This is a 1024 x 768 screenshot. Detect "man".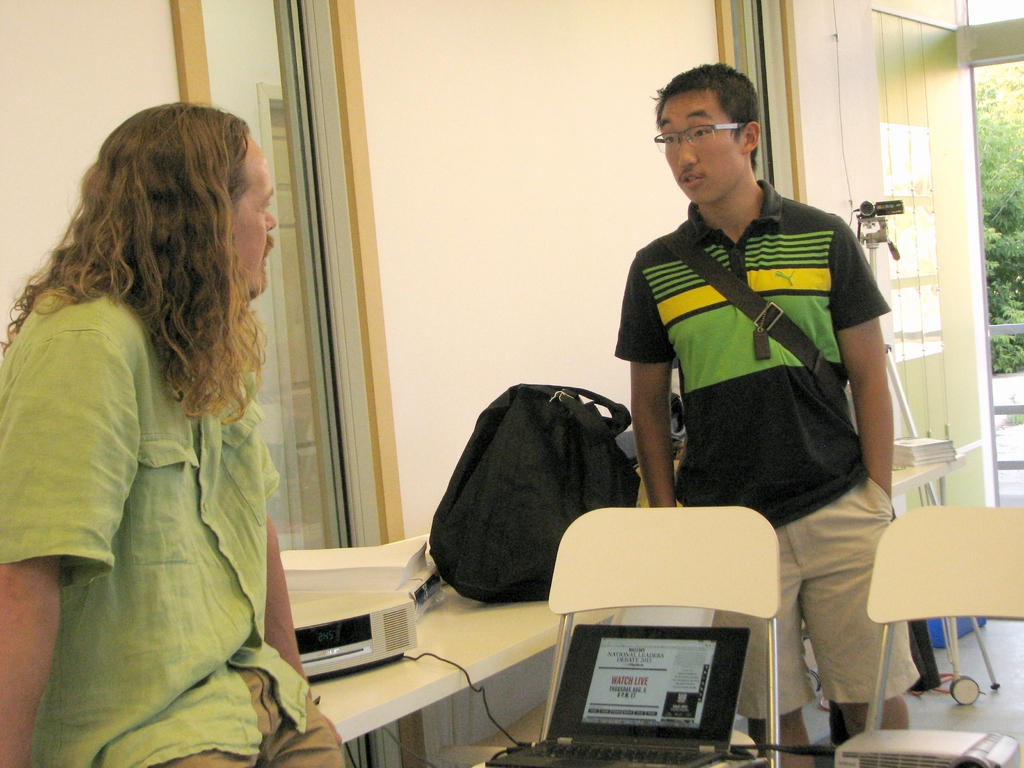
613 54 918 767.
